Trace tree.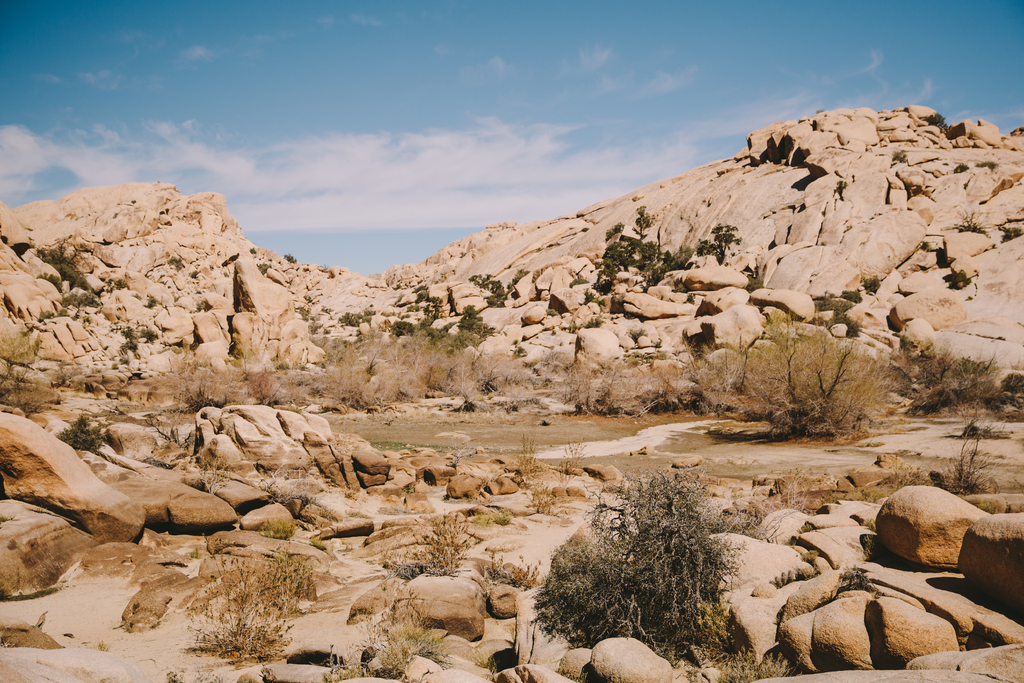
Traced to (780,131,793,165).
